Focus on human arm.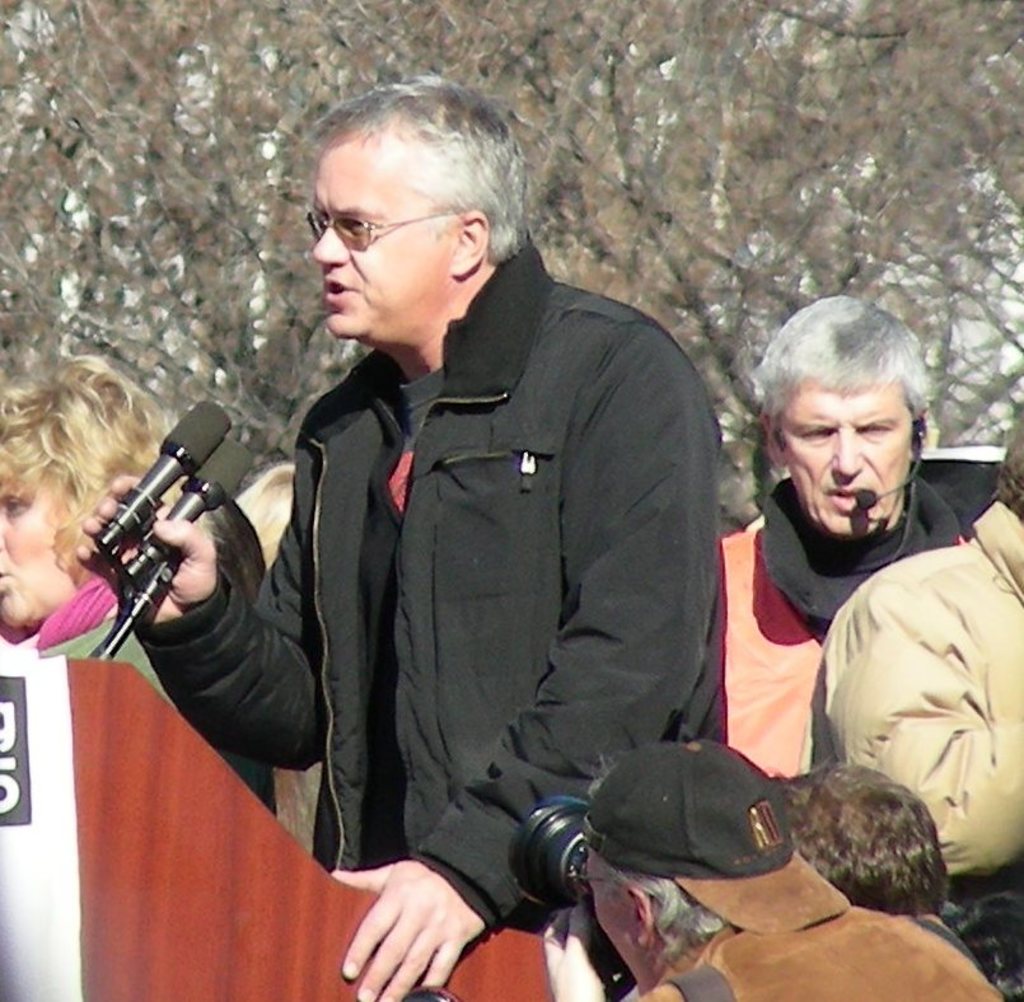
Focused at bbox(326, 314, 724, 1001).
